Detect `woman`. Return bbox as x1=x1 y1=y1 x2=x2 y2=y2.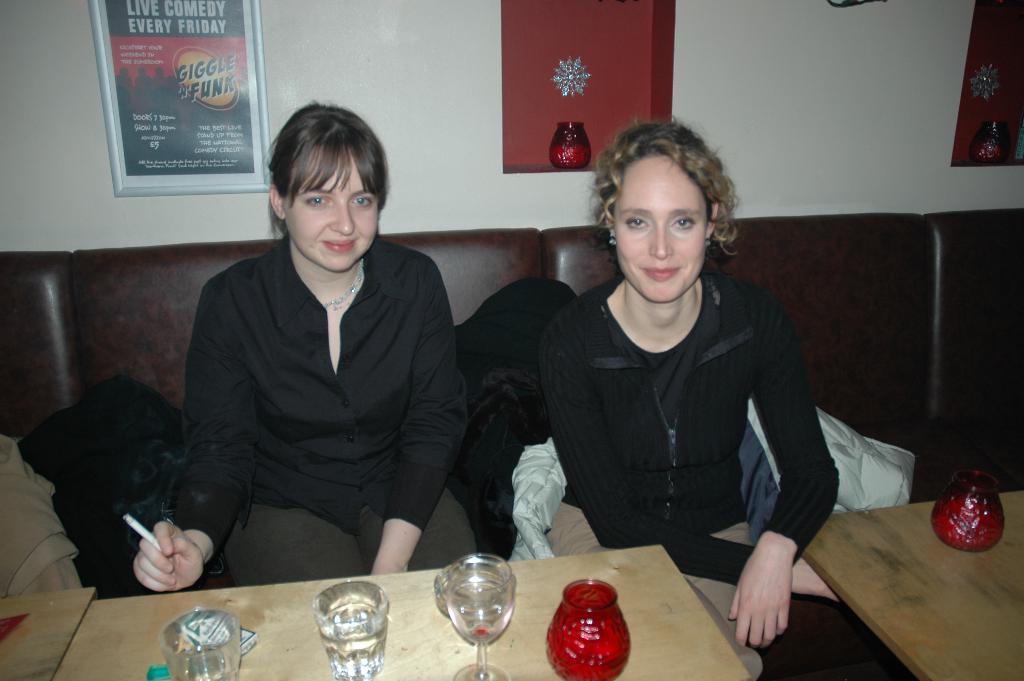
x1=122 y1=103 x2=474 y2=594.
